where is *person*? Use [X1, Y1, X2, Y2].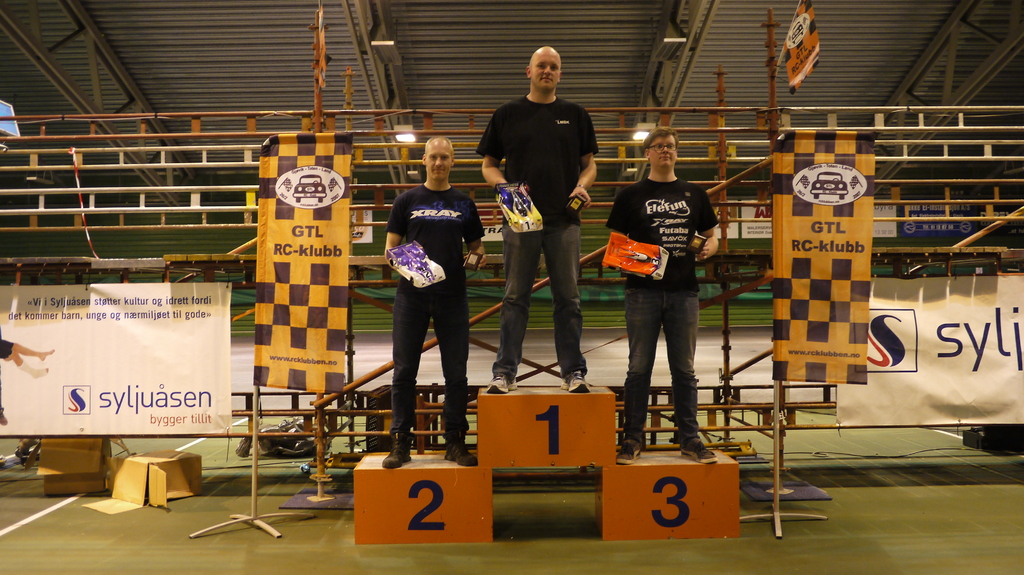
[479, 42, 604, 392].
